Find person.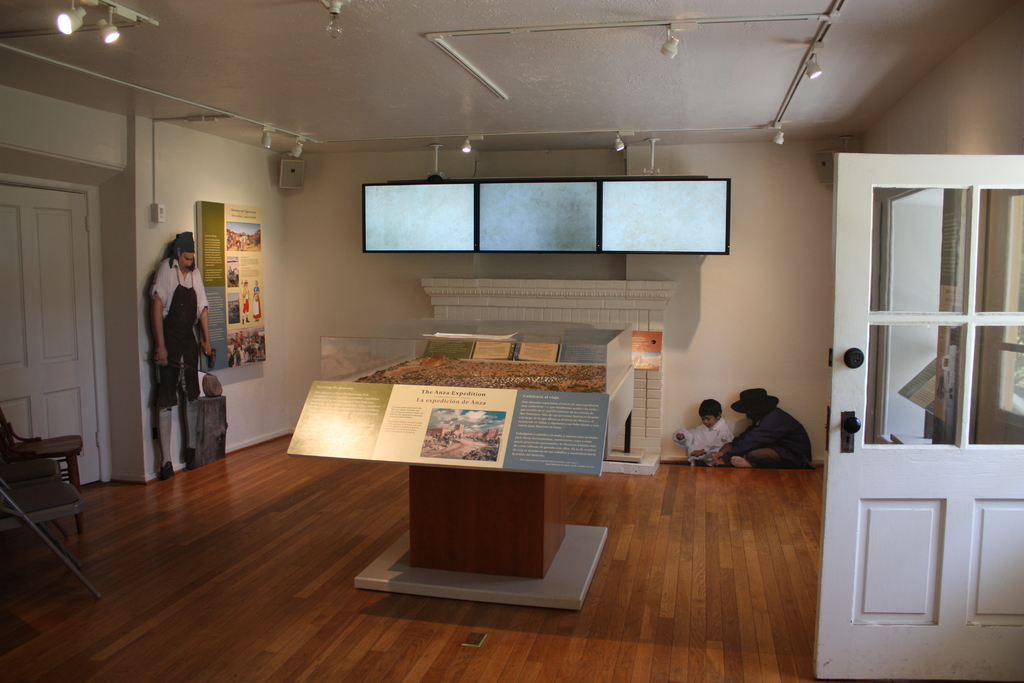
bbox(712, 385, 810, 464).
